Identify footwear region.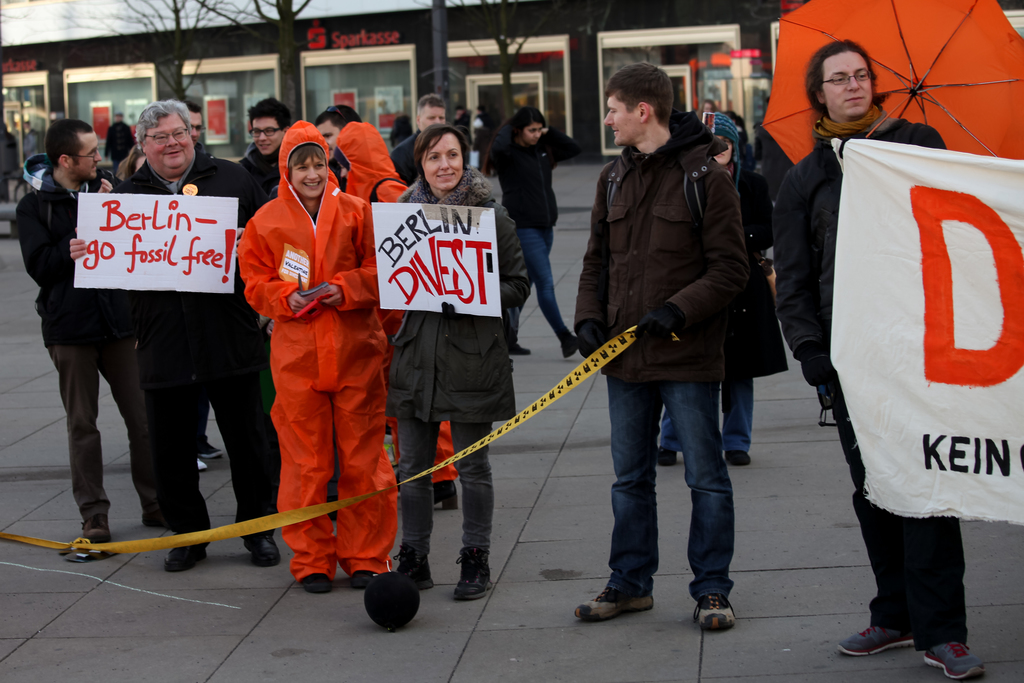
Region: 837/623/918/654.
